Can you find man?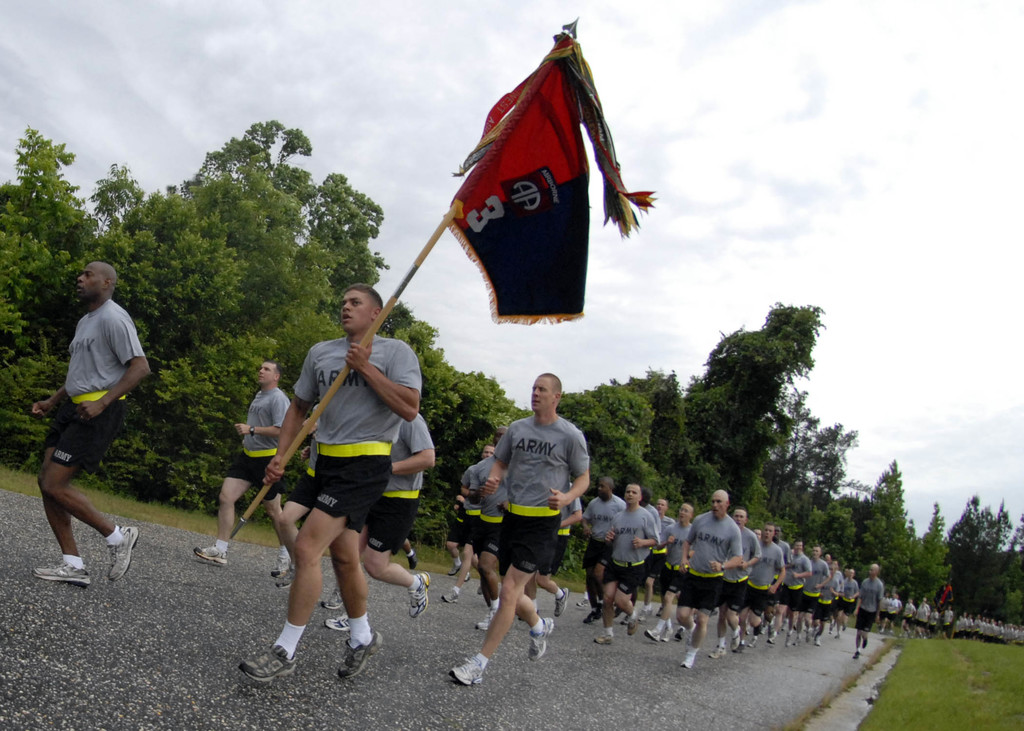
Yes, bounding box: region(592, 482, 659, 645).
